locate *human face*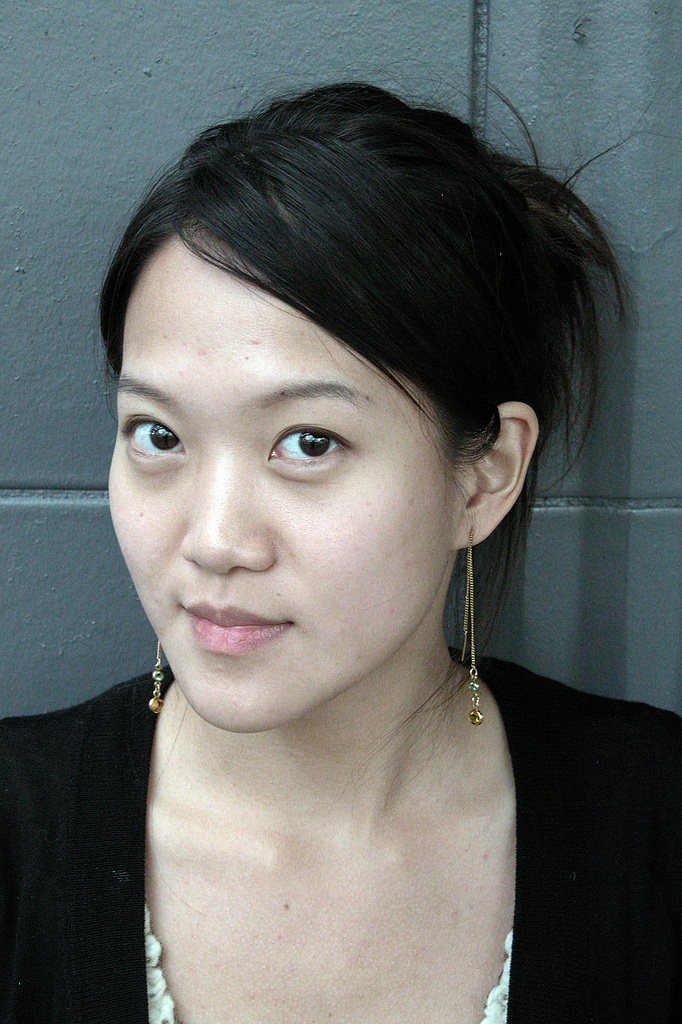
bbox=(100, 232, 455, 726)
